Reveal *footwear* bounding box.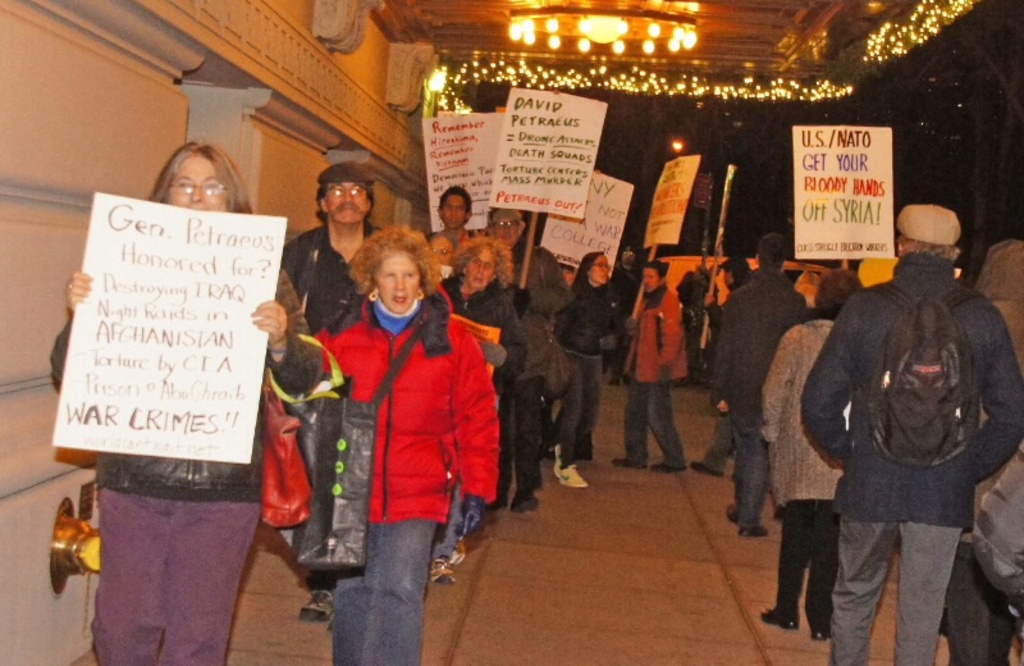
Revealed: bbox(691, 460, 722, 478).
